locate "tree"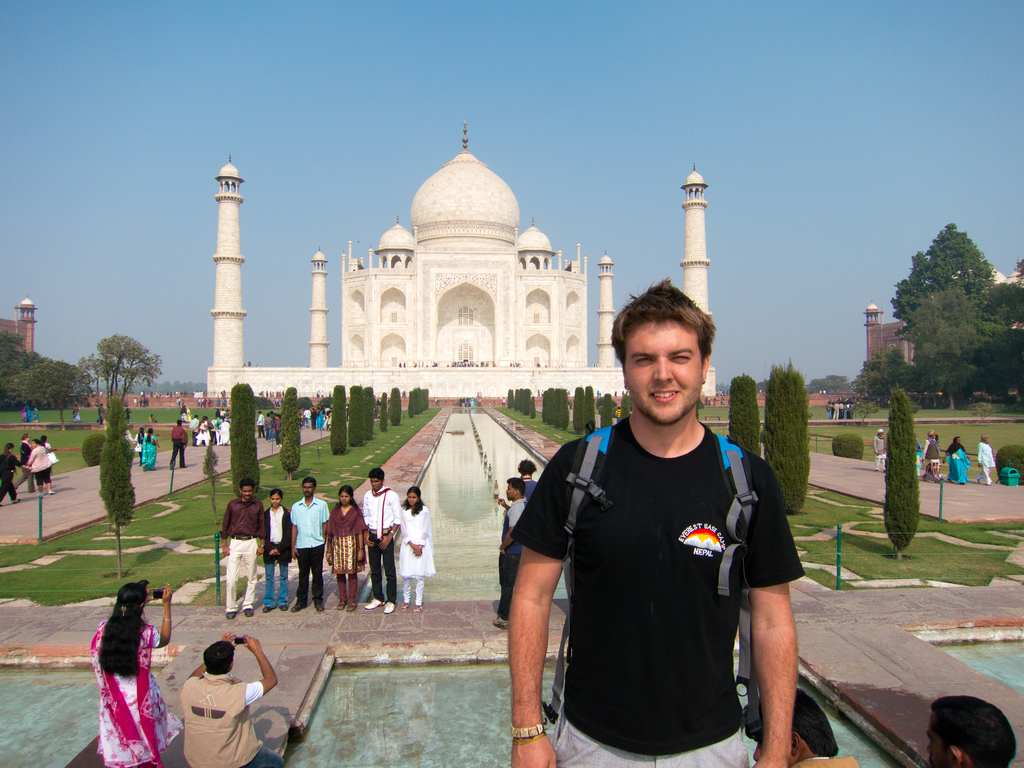
<region>349, 386, 365, 445</region>
